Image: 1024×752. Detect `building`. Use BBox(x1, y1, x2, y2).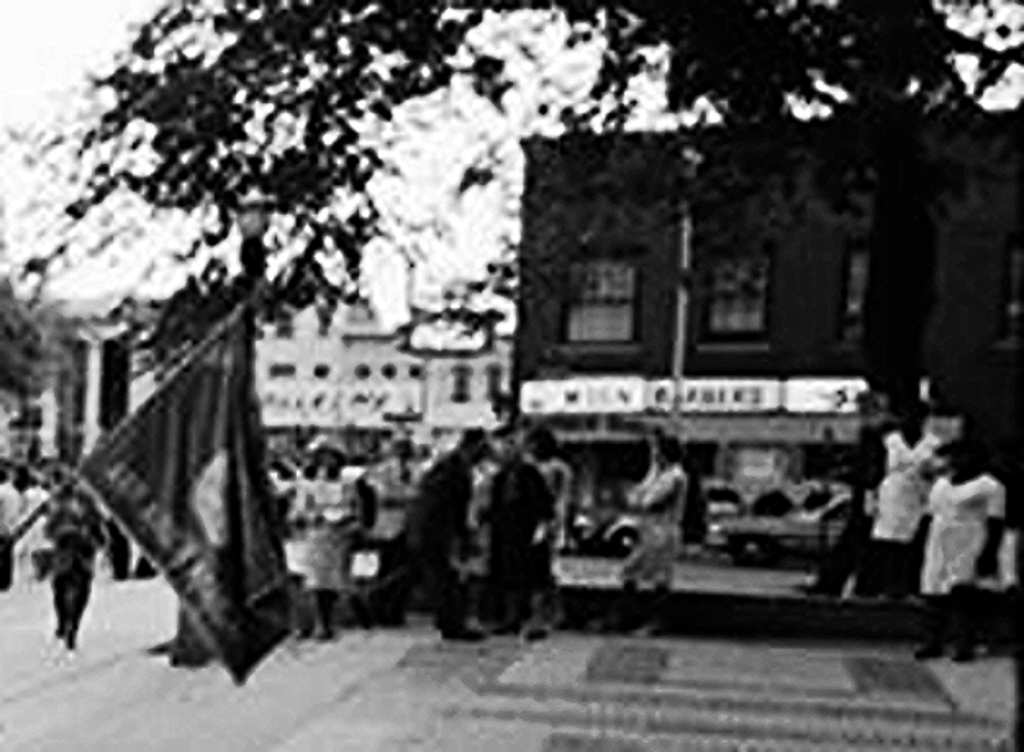
BBox(0, 97, 1022, 565).
